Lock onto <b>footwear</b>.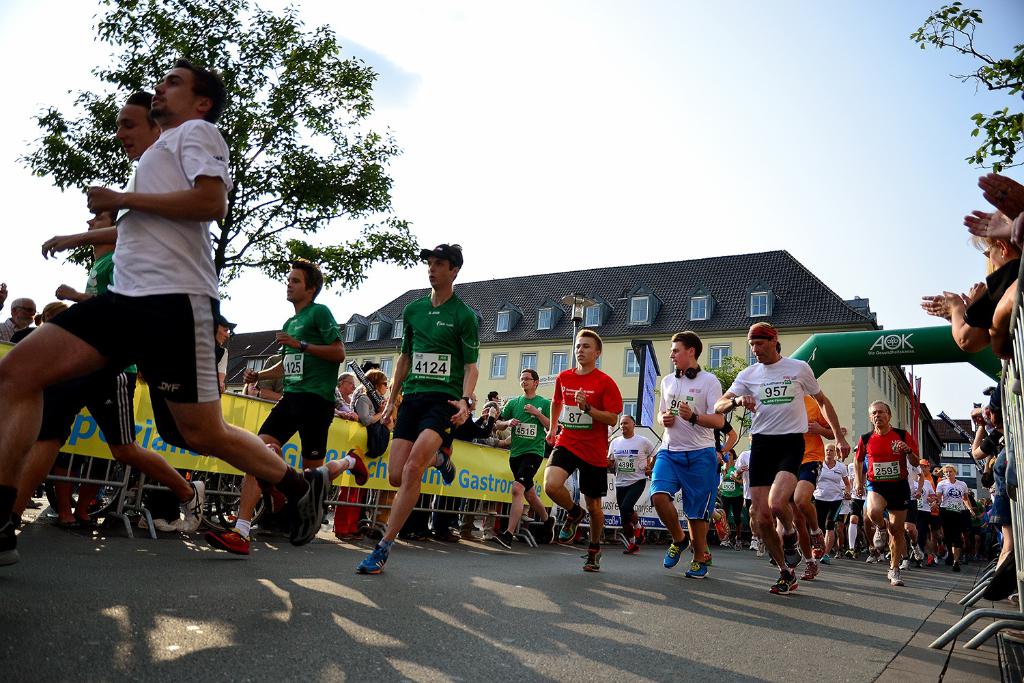
Locked: <region>844, 546, 857, 561</region>.
